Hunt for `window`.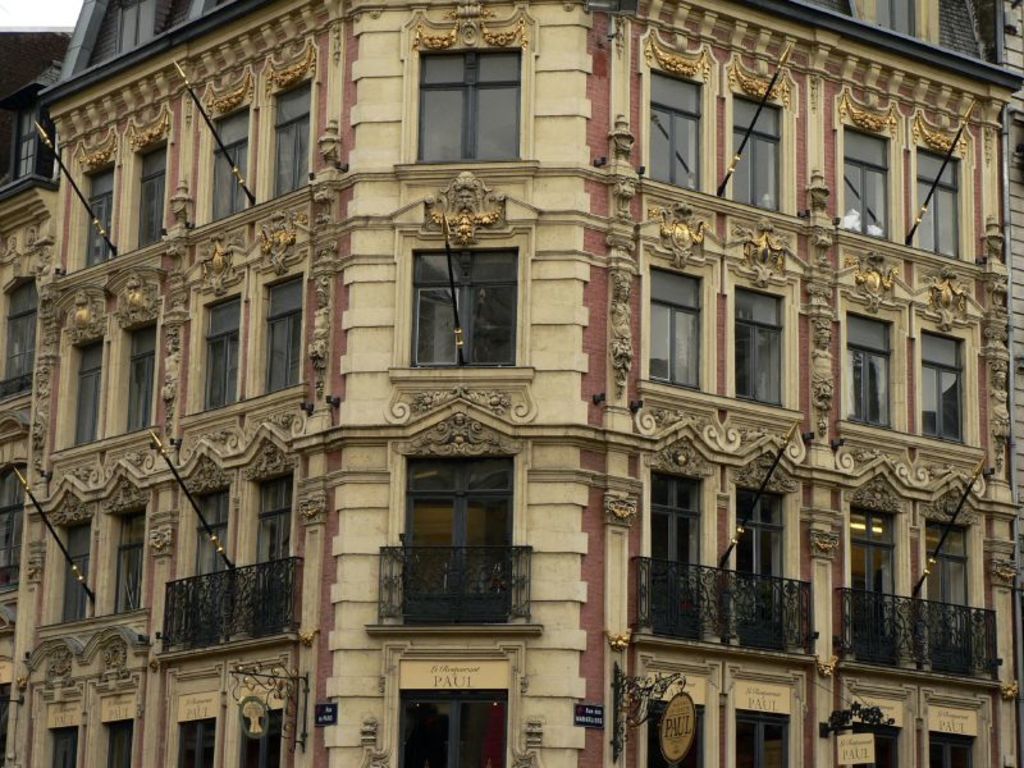
Hunted down at <region>111, 97, 175, 250</region>.
